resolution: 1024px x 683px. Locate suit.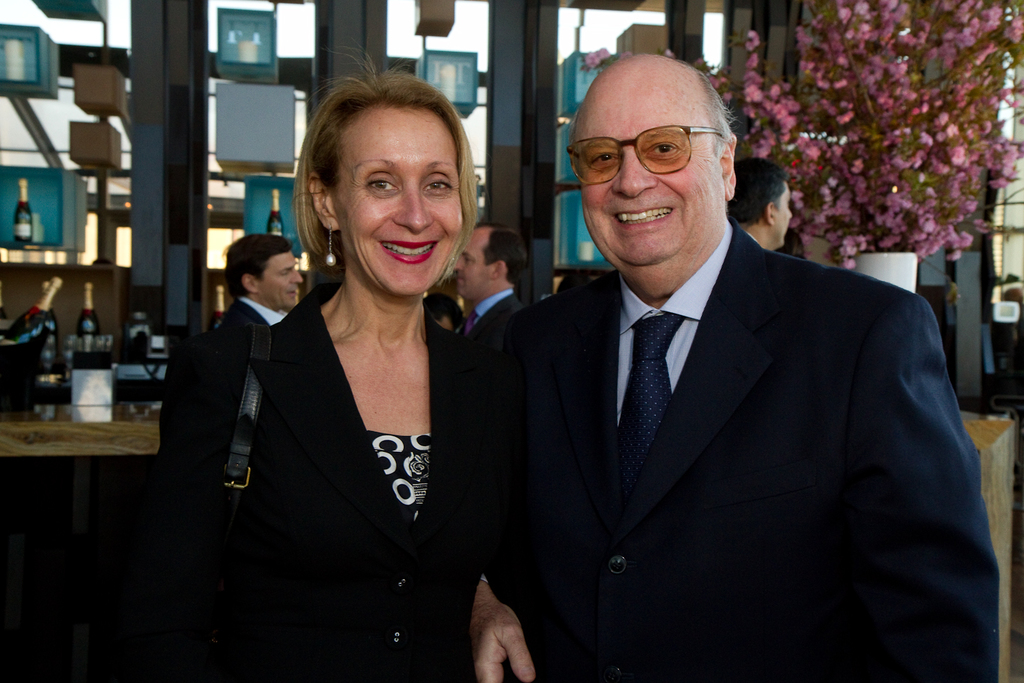
bbox(221, 300, 284, 327).
